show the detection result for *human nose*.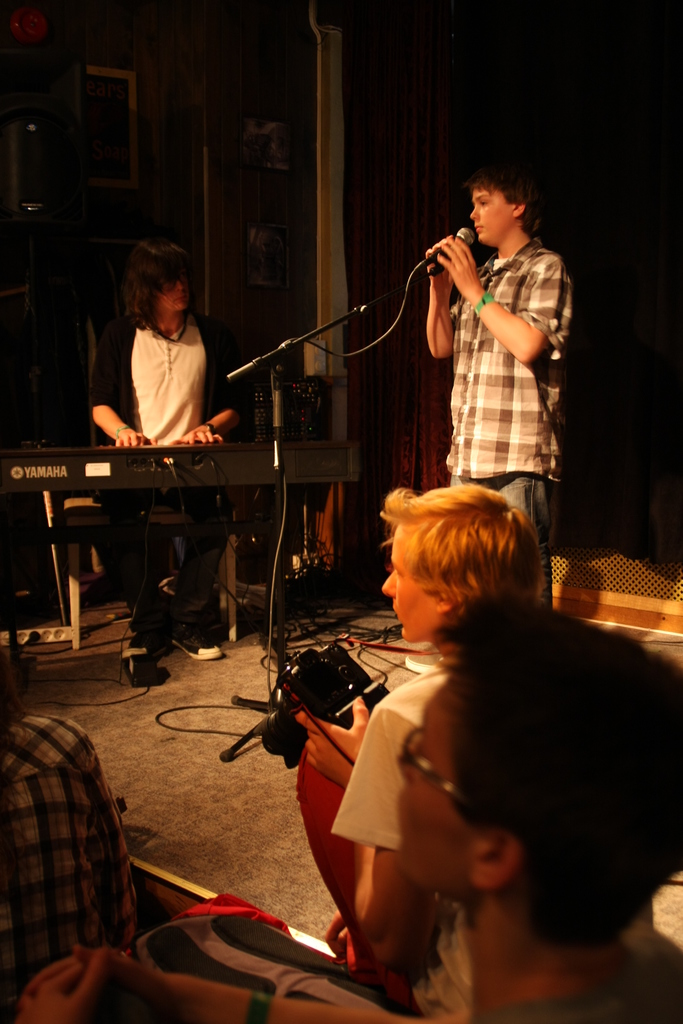
(470,209,479,218).
